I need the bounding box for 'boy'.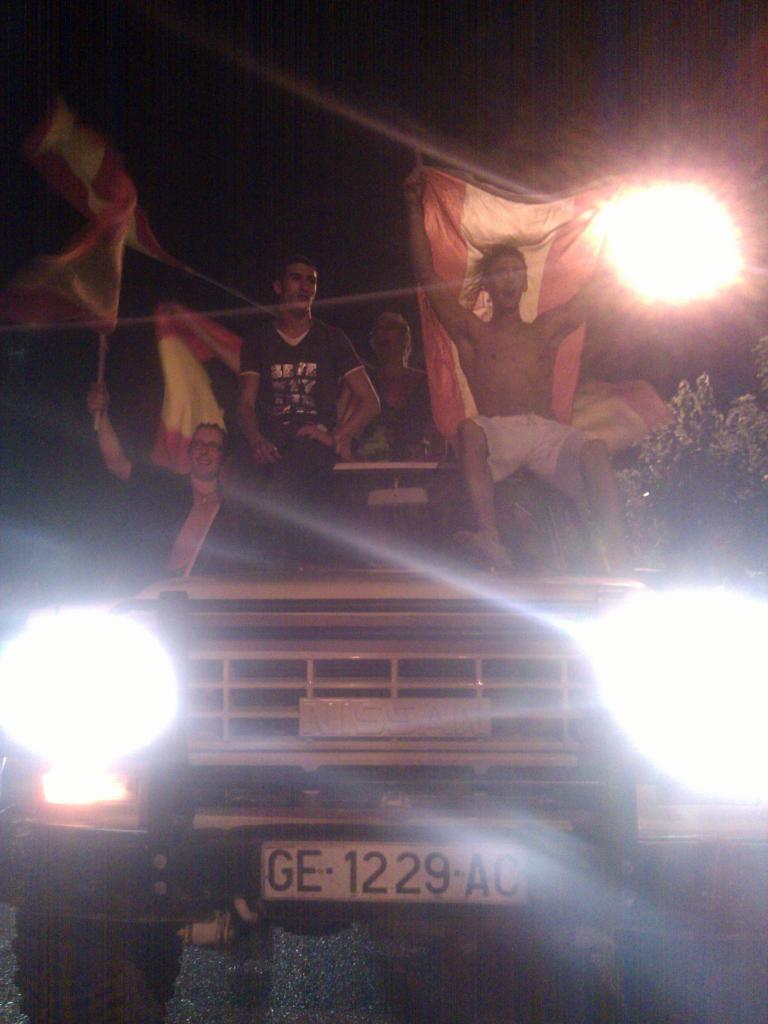
Here it is: locate(227, 253, 381, 548).
